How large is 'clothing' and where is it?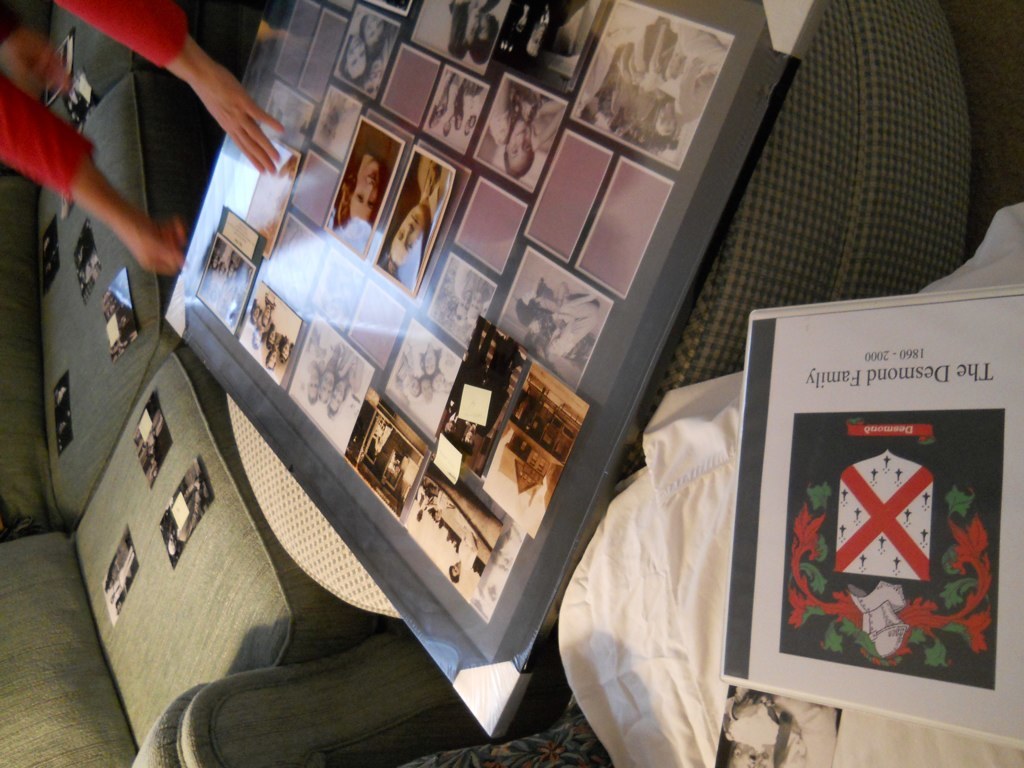
Bounding box: region(514, 276, 560, 340).
